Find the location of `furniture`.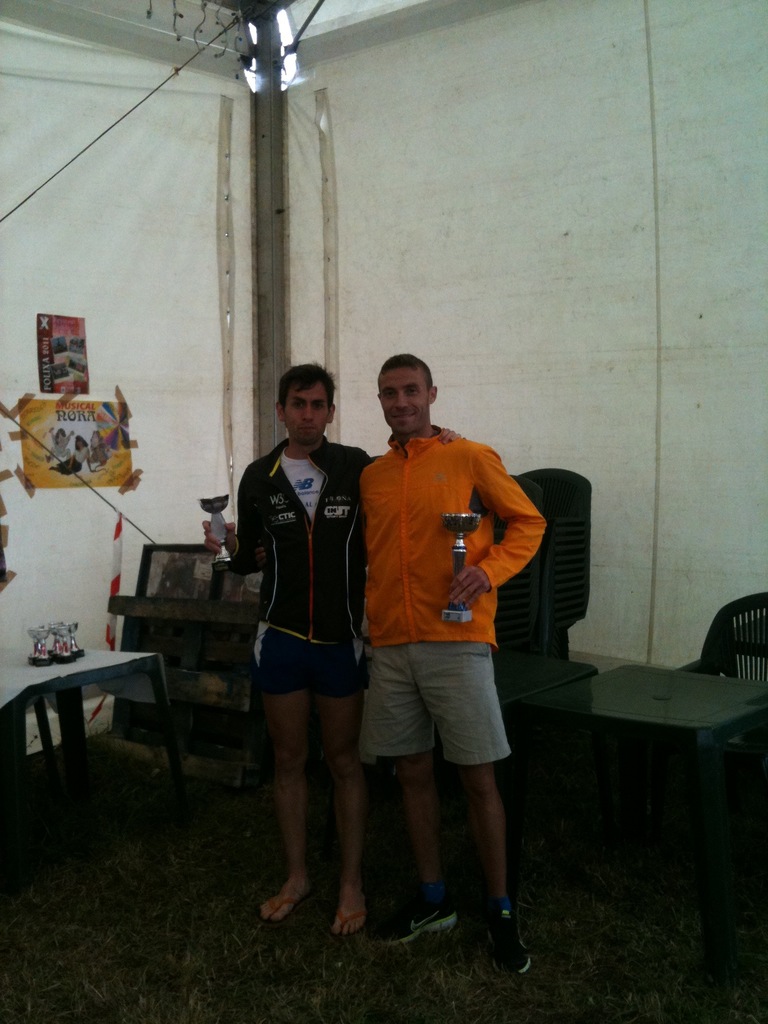
Location: BBox(0, 643, 164, 805).
